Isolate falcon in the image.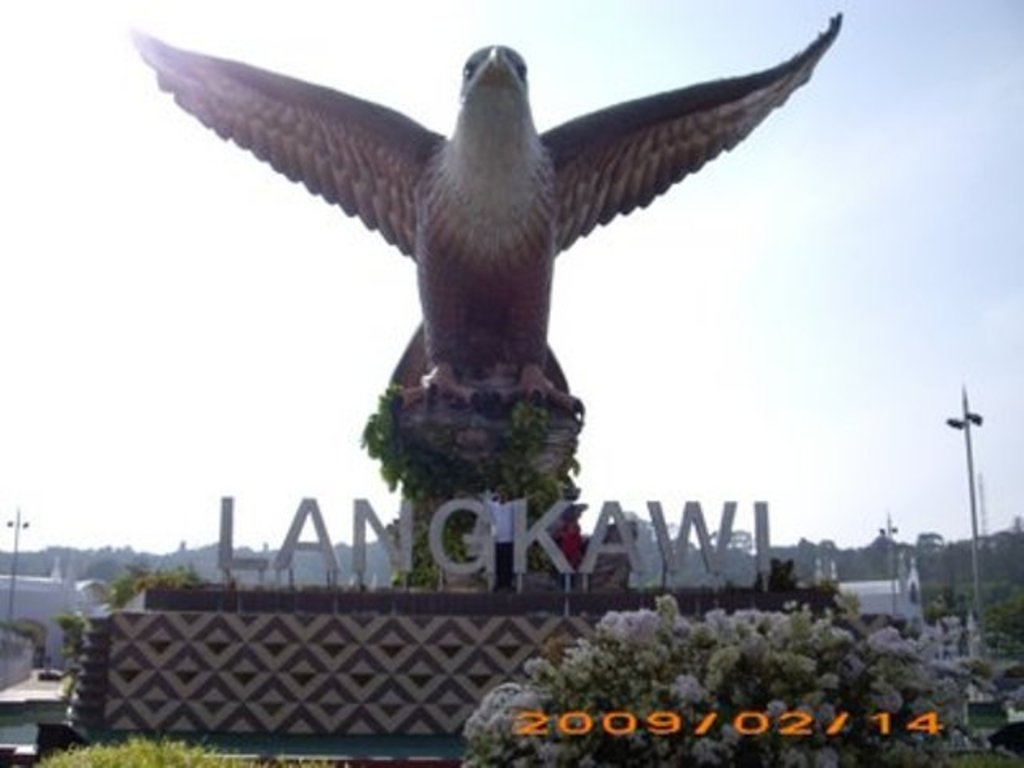
Isolated region: 118,13,843,398.
